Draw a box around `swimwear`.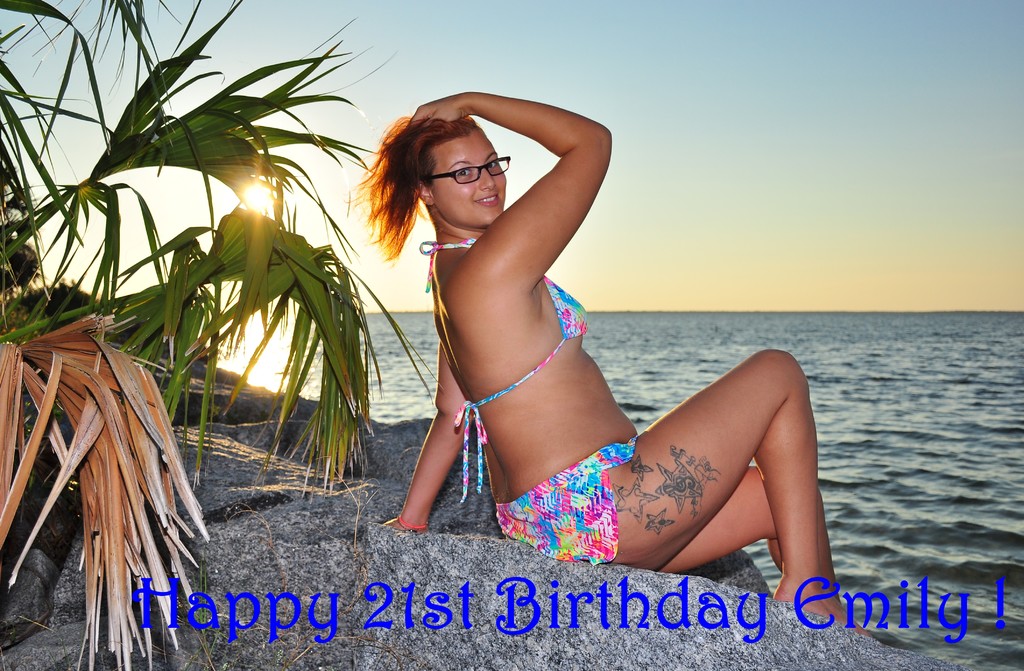
(x1=498, y1=424, x2=639, y2=568).
